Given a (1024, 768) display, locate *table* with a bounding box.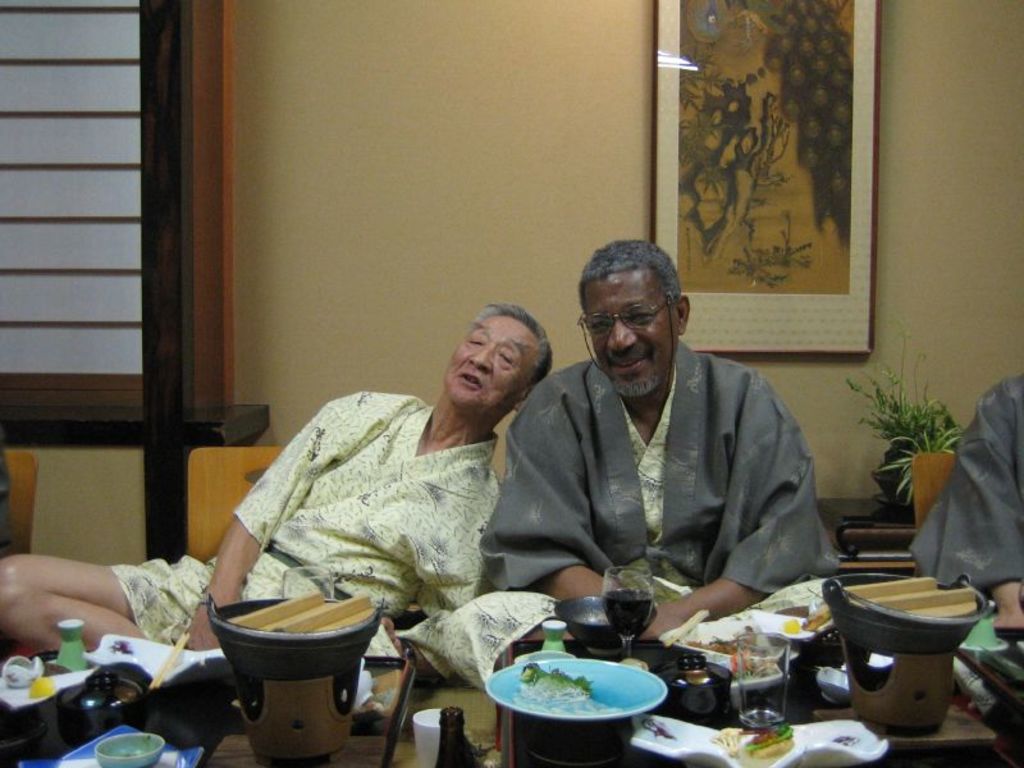
Located: box(0, 550, 1023, 767).
